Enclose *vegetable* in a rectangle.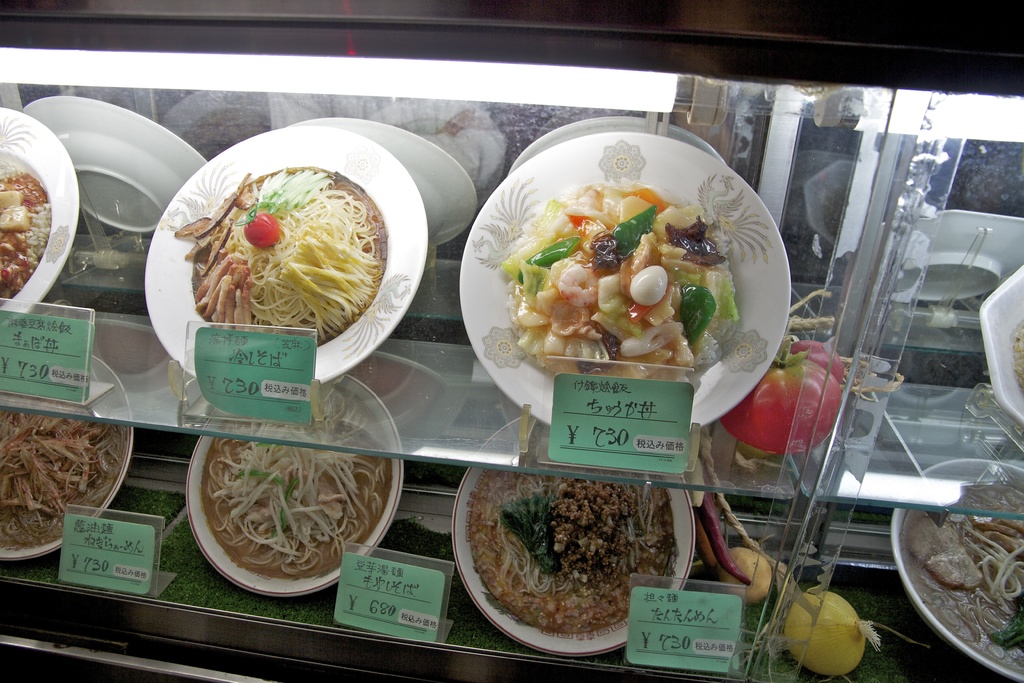
(left=719, top=347, right=842, bottom=456).
